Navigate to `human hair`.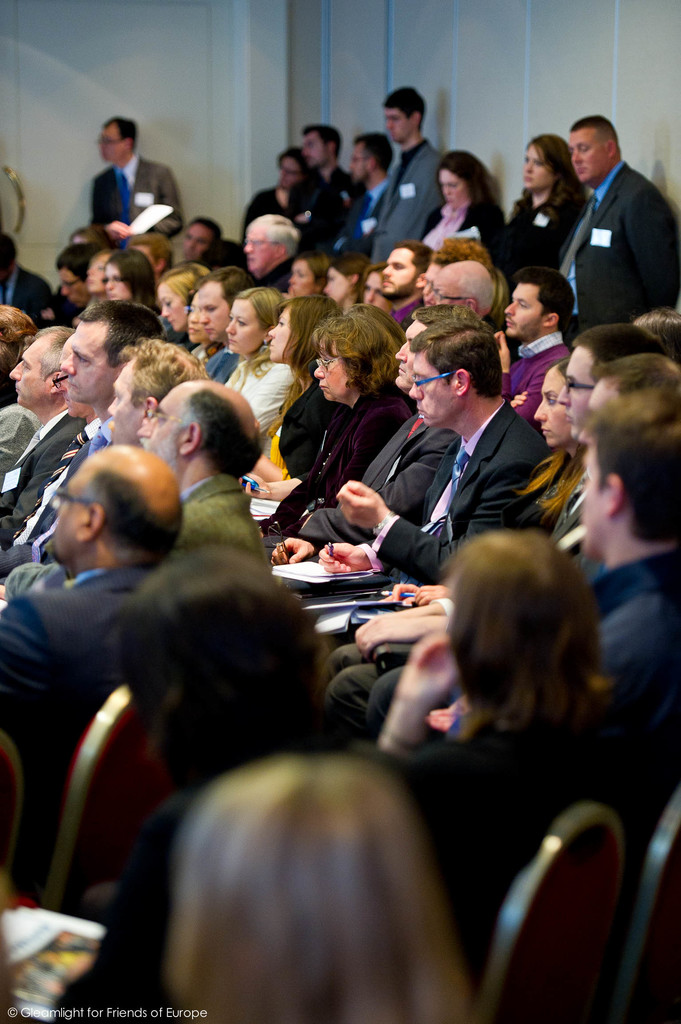
Navigation target: left=0, top=305, right=34, bottom=406.
